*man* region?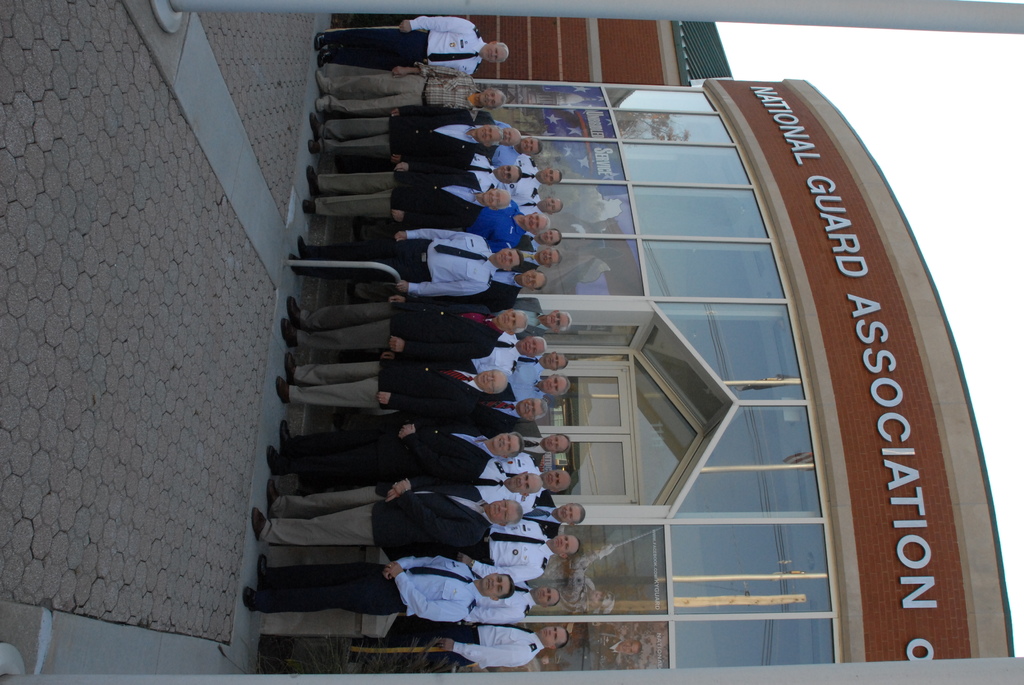
left=470, top=335, right=547, bottom=374
